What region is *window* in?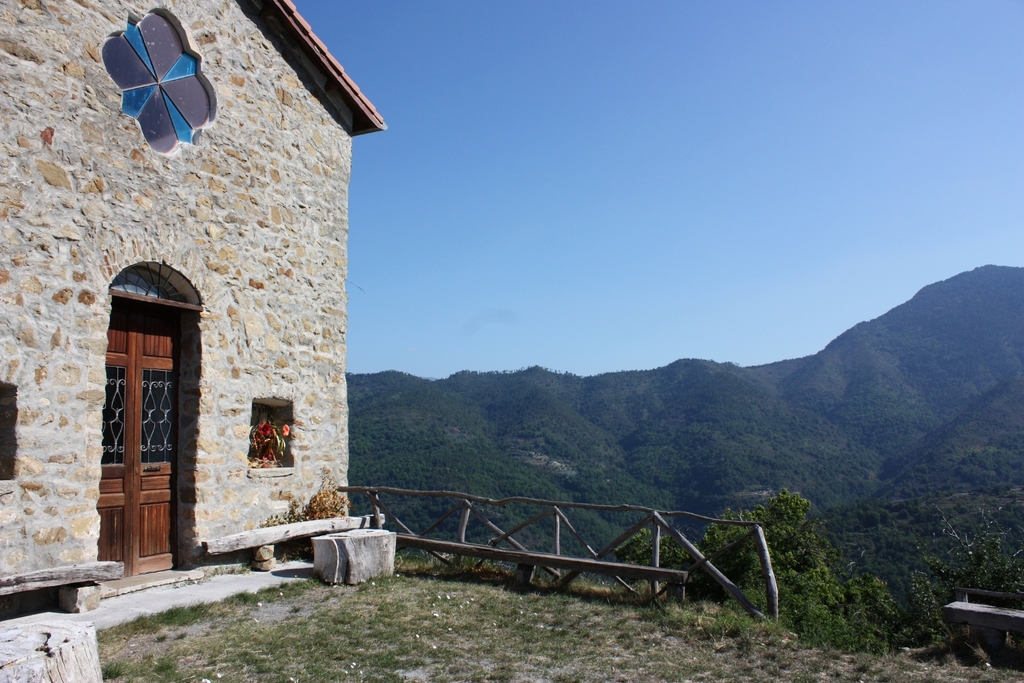
0,379,21,490.
